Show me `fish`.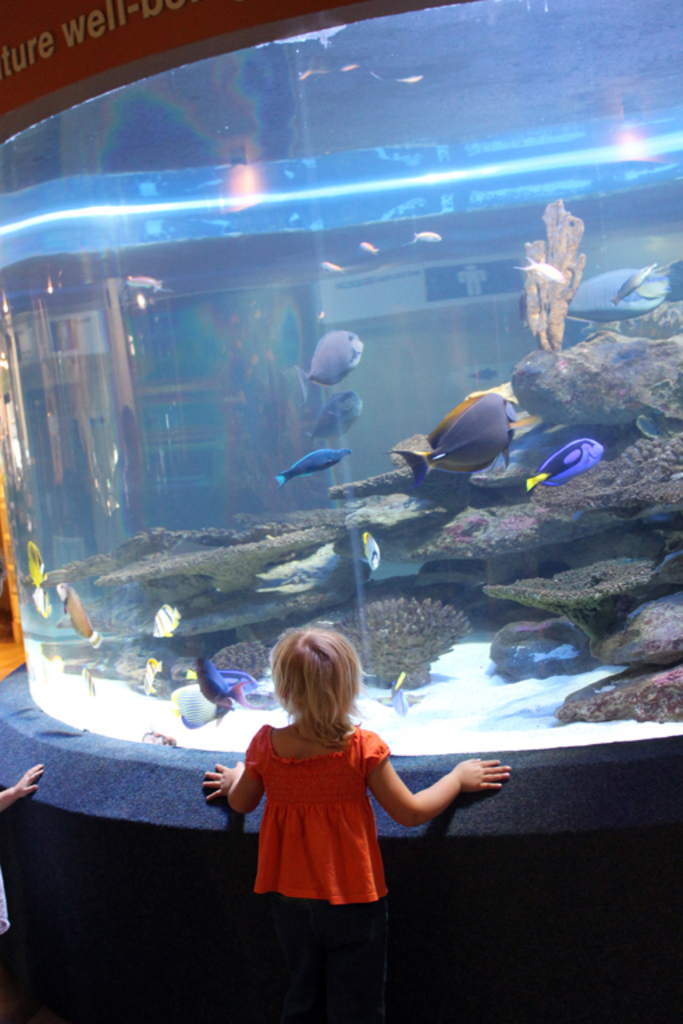
`fish` is here: <bbox>366, 525, 376, 577</bbox>.
